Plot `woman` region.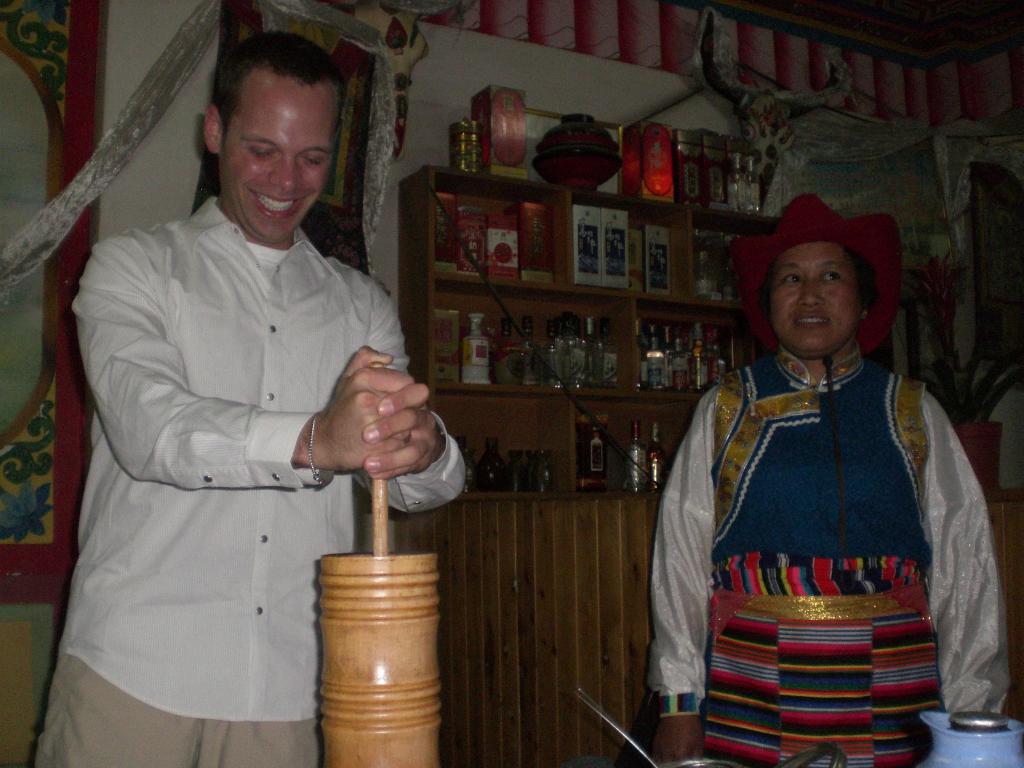
Plotted at 648 196 1006 767.
